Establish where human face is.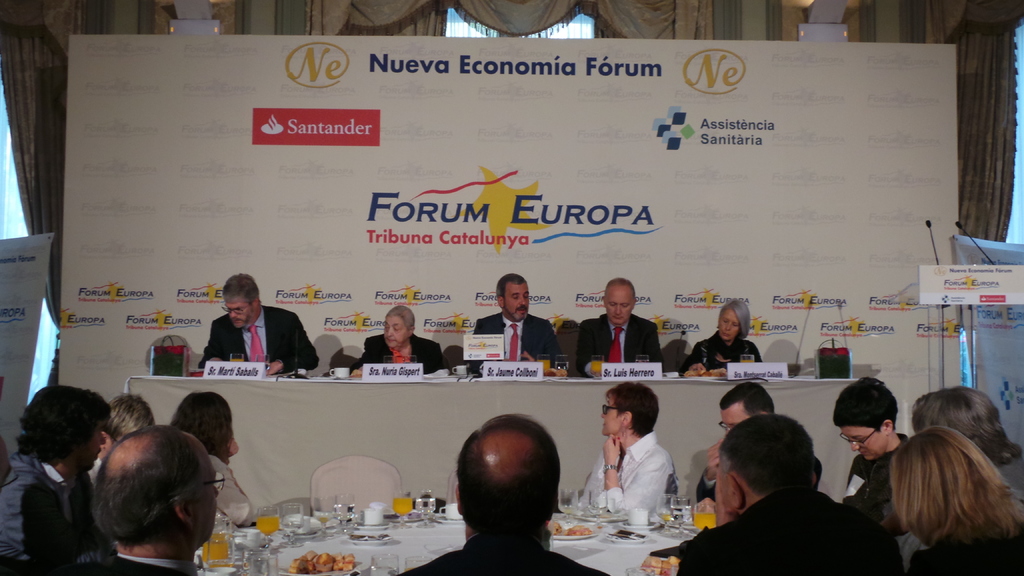
Established at x1=386 y1=319 x2=405 y2=342.
